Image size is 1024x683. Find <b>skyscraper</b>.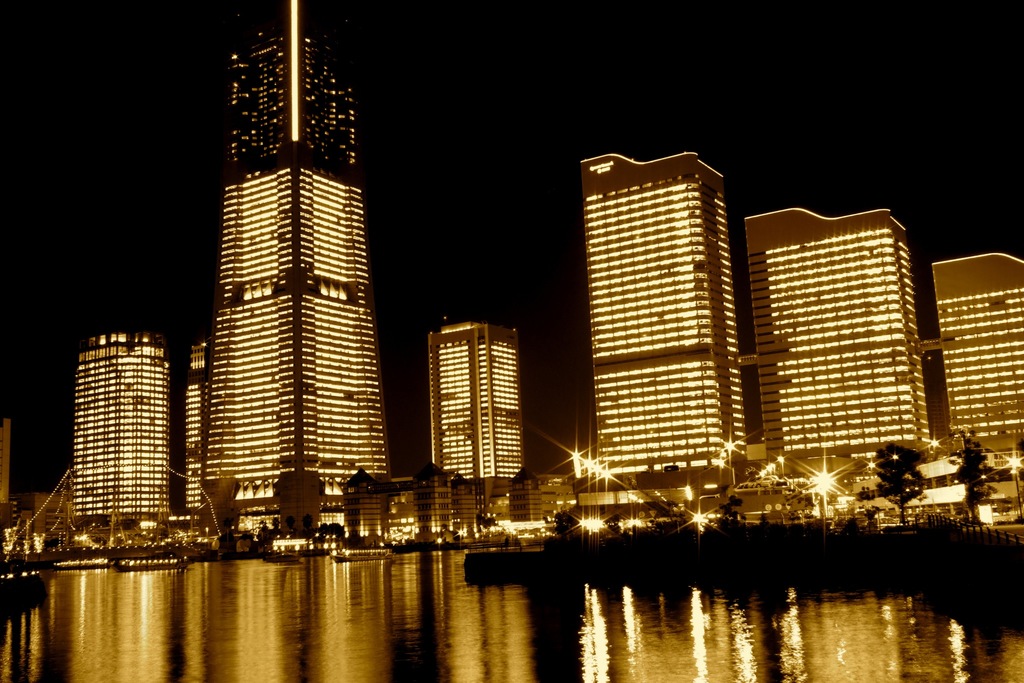
crop(74, 329, 166, 536).
